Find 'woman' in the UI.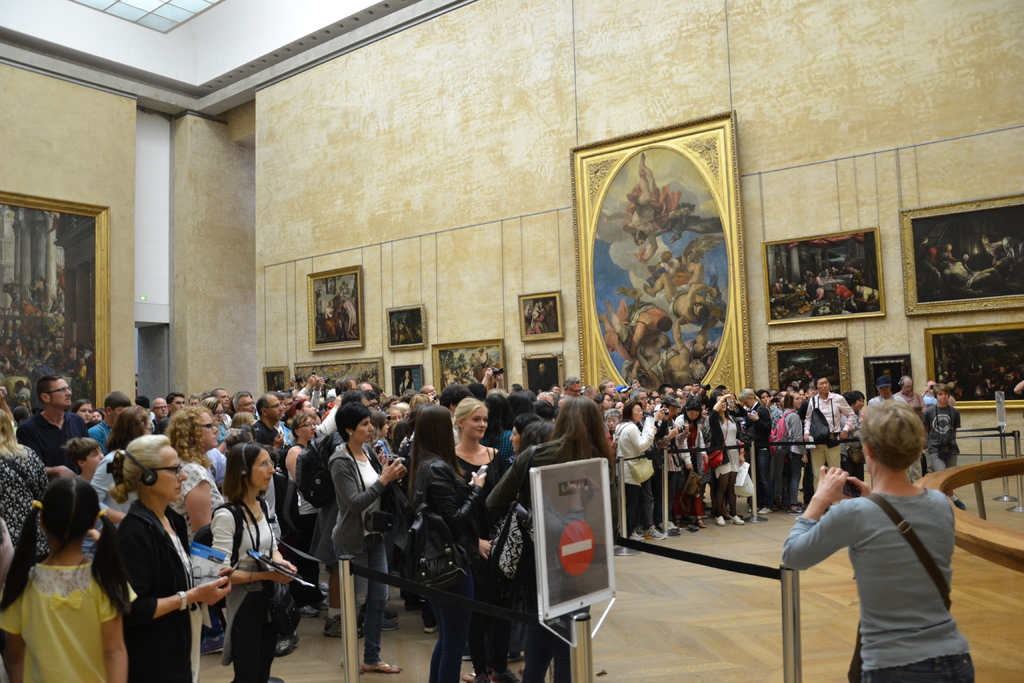
UI element at rect(209, 437, 299, 682).
